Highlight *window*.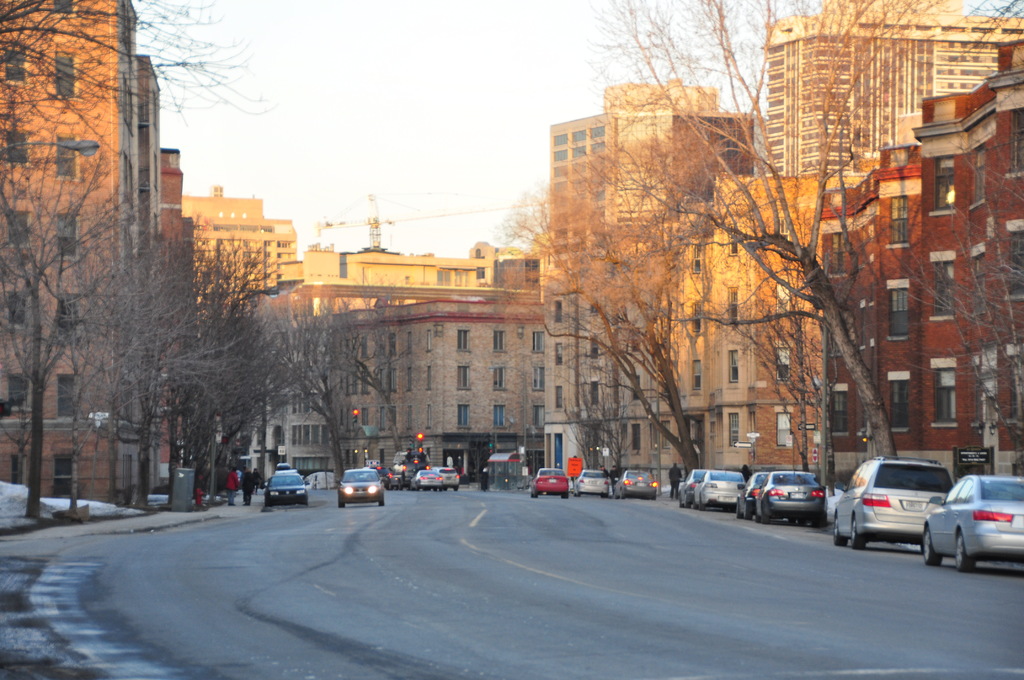
Highlighted region: select_region(15, 376, 28, 409).
